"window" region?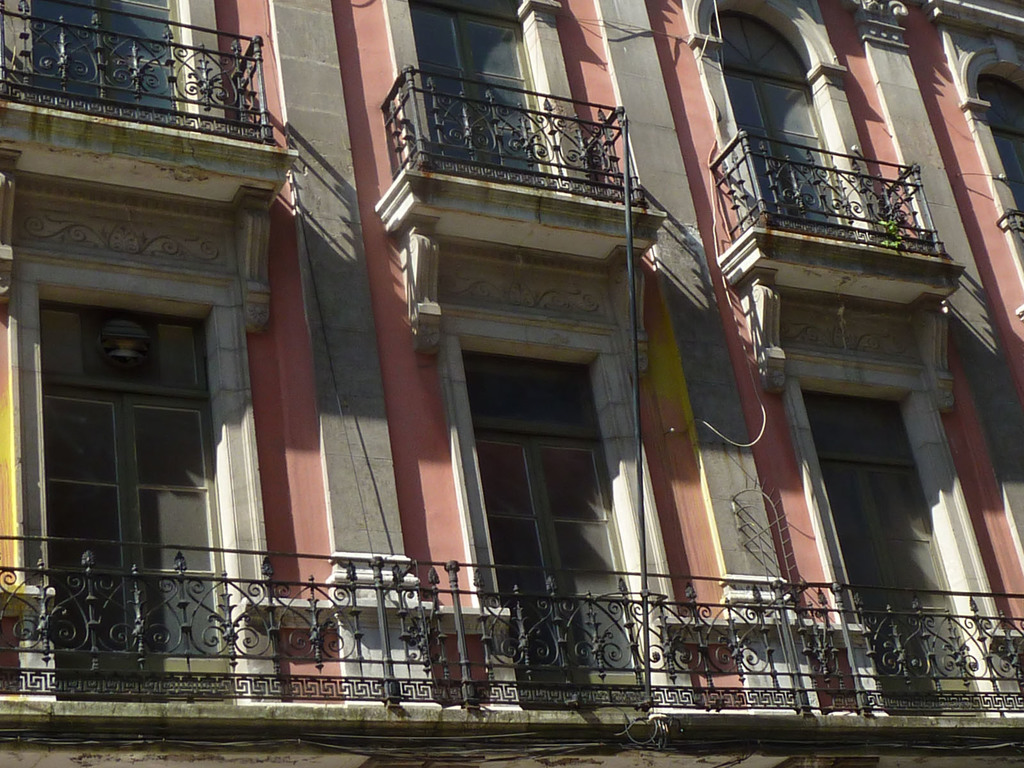
{"left": 804, "top": 388, "right": 981, "bottom": 716}
